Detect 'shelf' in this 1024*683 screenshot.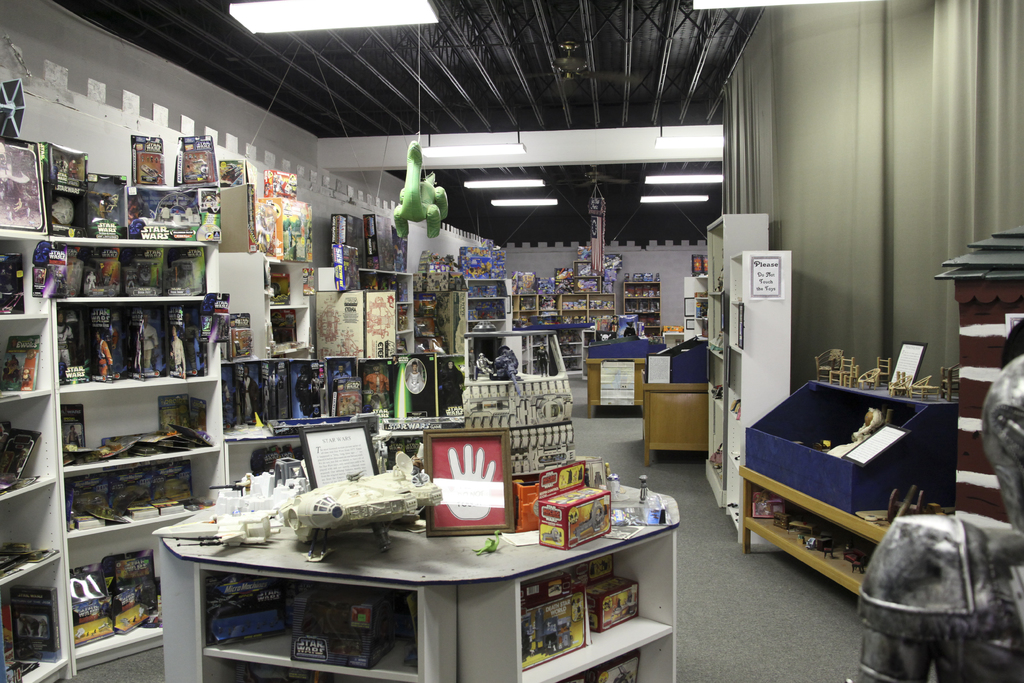
Detection: Rect(454, 513, 679, 682).
